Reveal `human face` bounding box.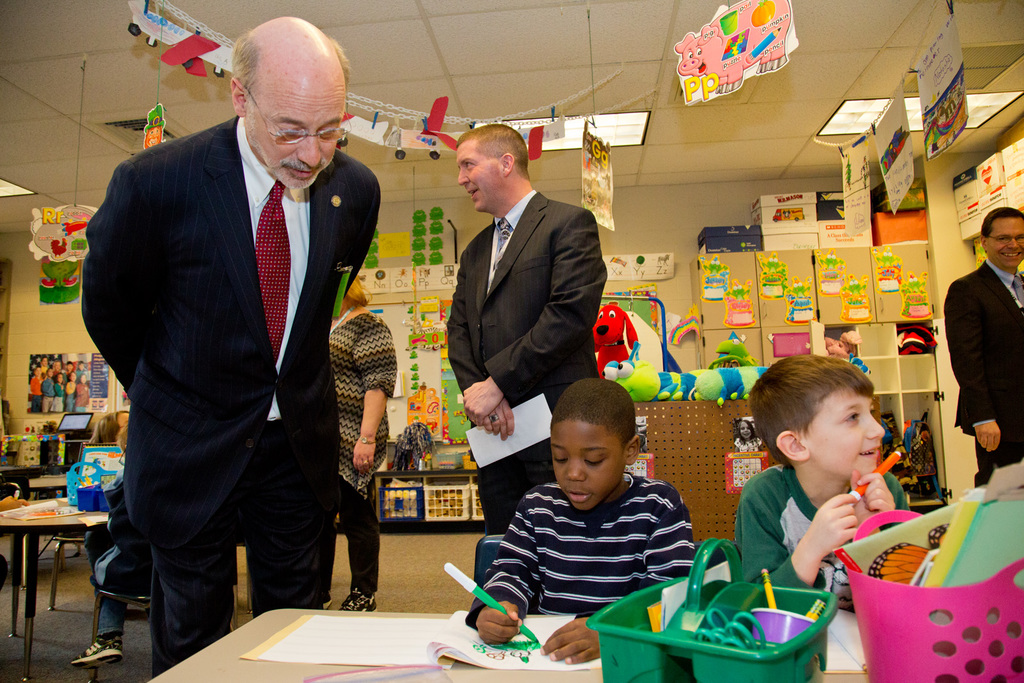
Revealed: select_region(244, 77, 341, 189).
